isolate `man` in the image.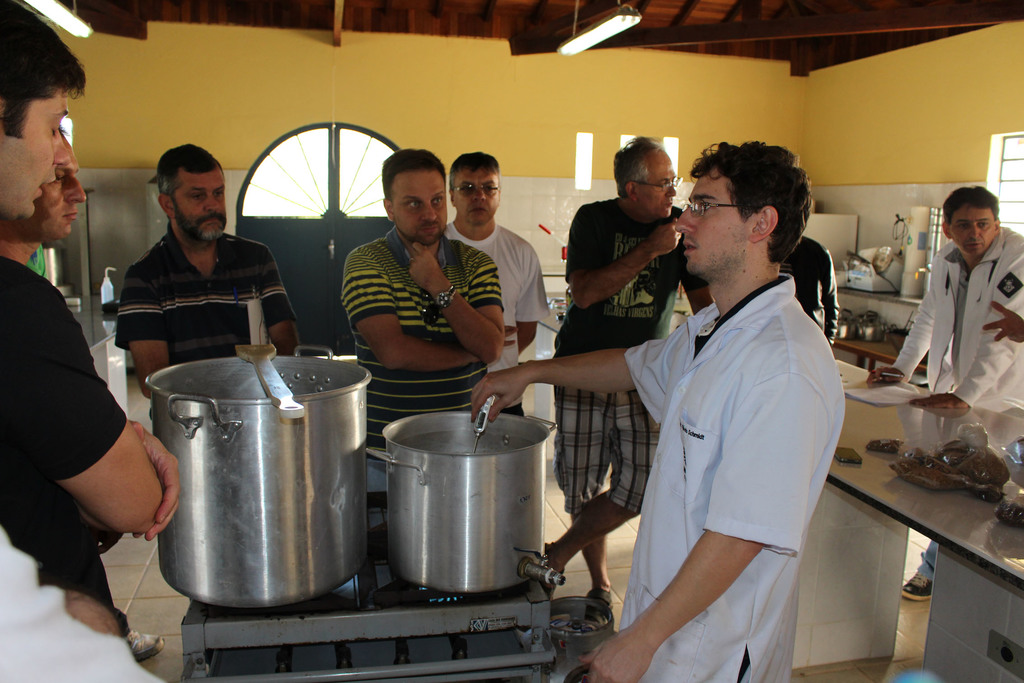
Isolated region: Rect(442, 152, 551, 418).
